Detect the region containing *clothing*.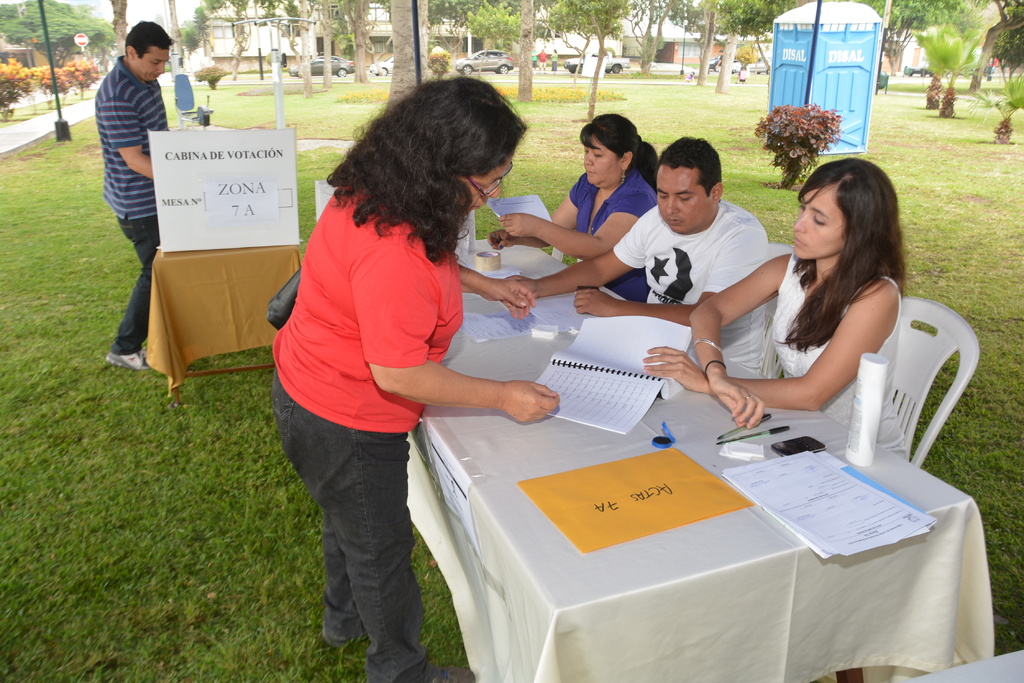
[104,72,161,376].
